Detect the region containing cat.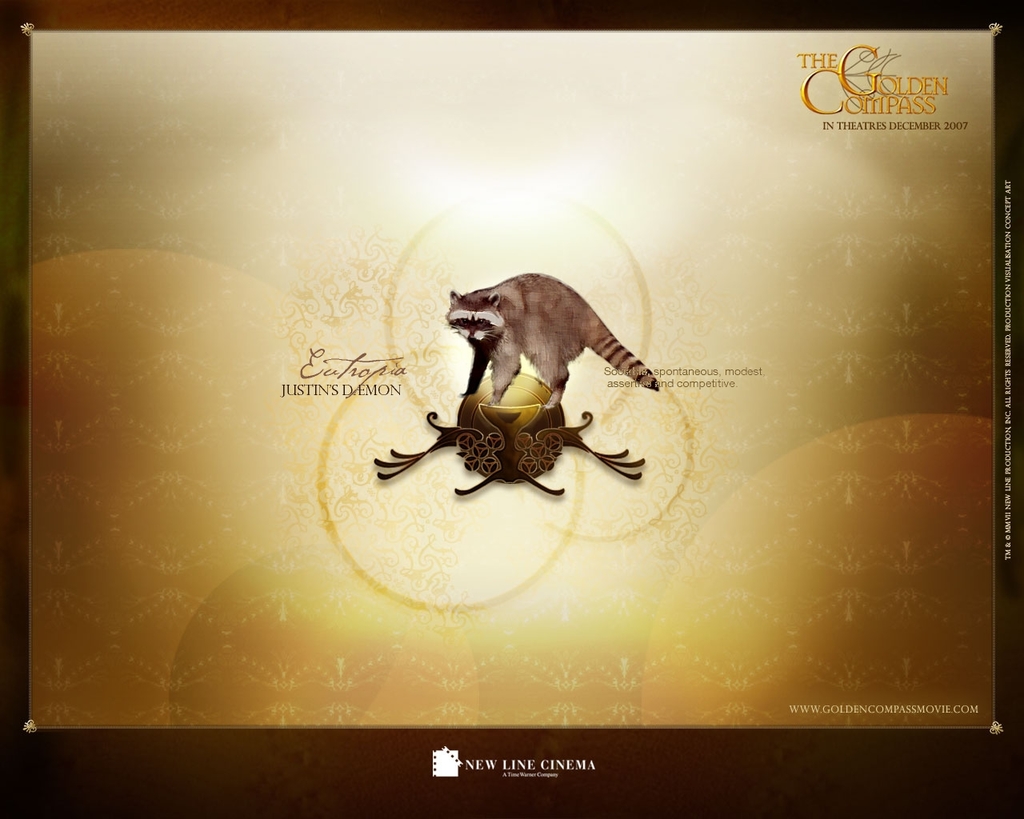
[437,266,665,410].
